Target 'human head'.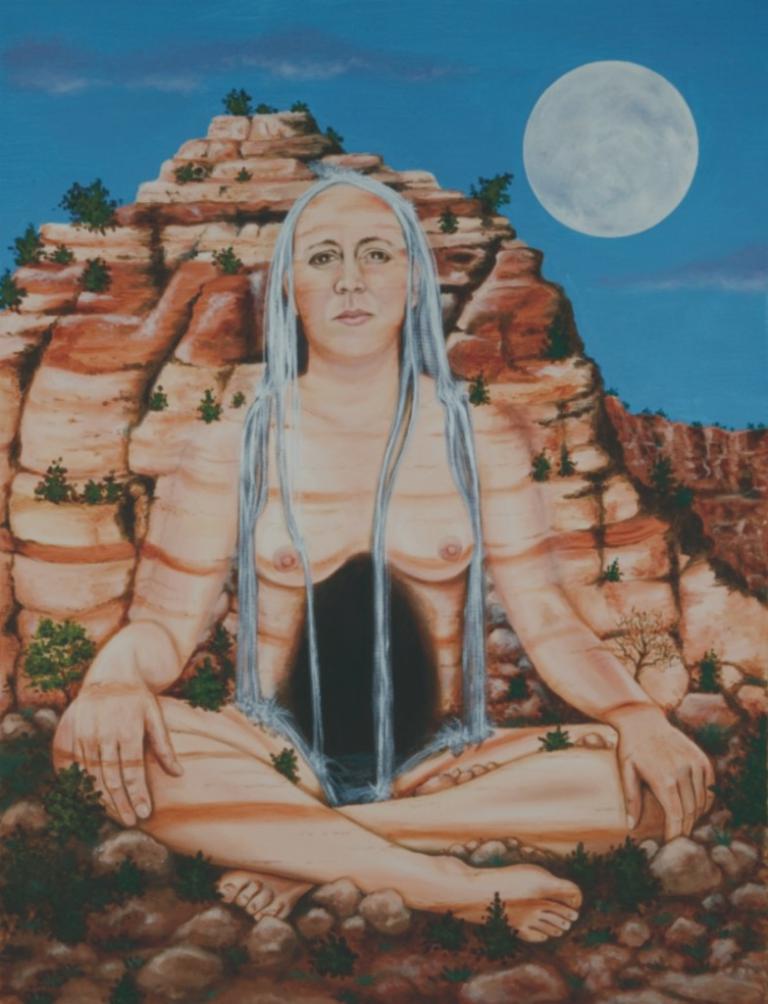
Target region: bbox=(287, 176, 418, 352).
